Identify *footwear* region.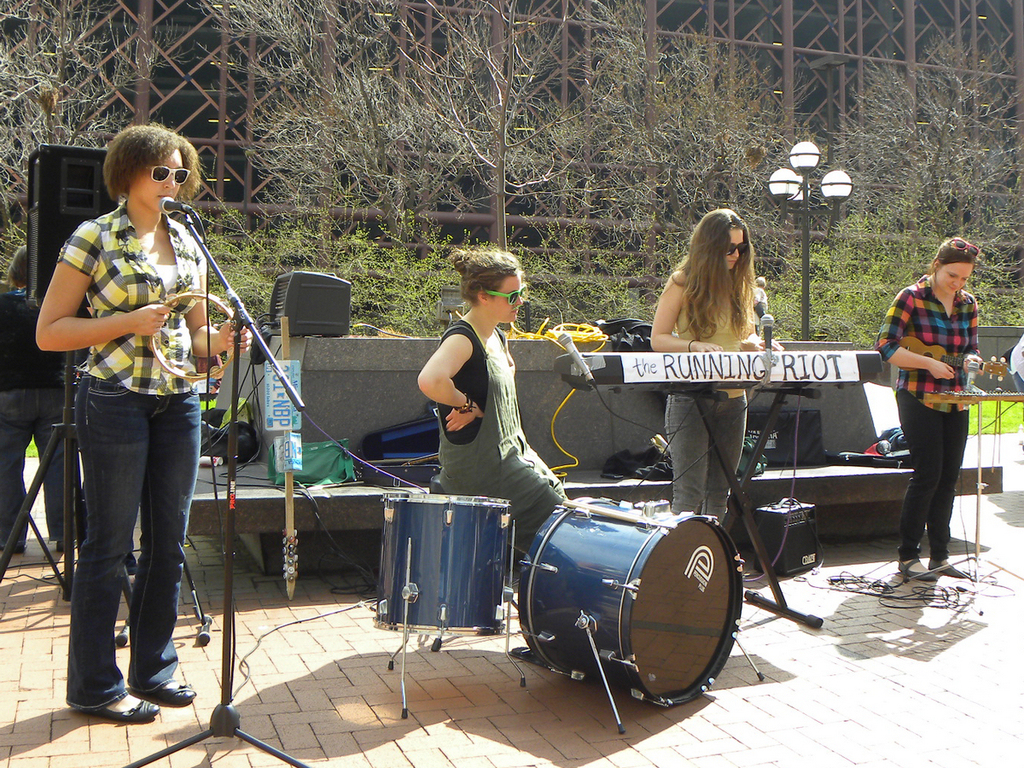
Region: box(87, 688, 149, 721).
